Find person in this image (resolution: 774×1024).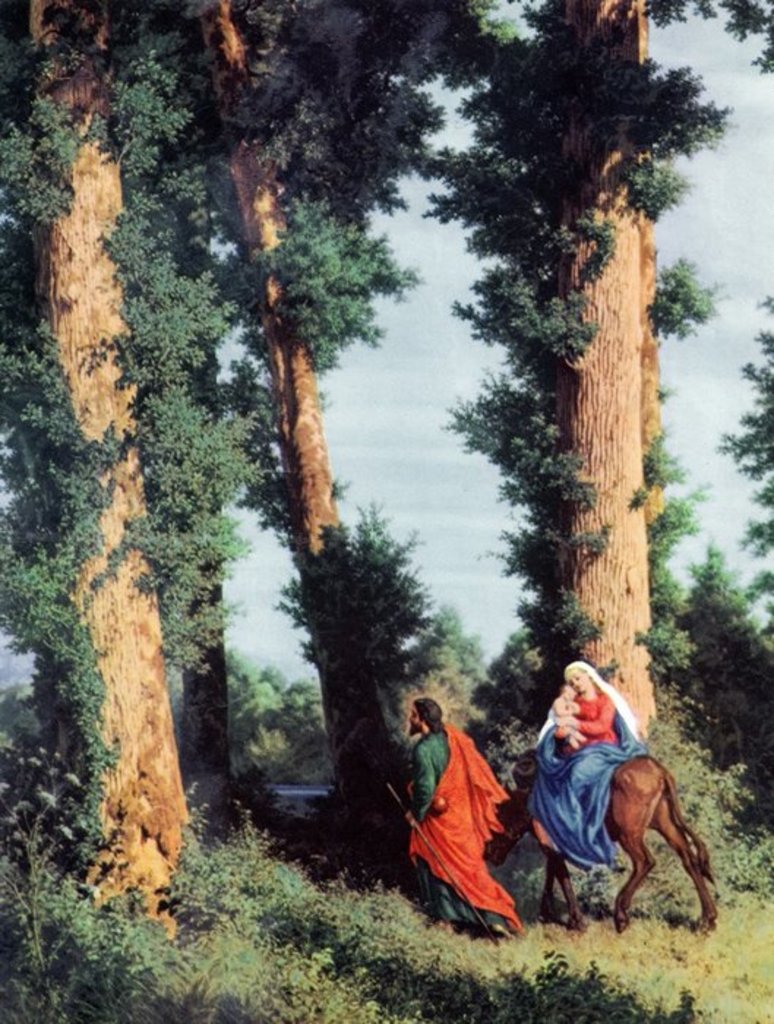
547/658/629/775.
